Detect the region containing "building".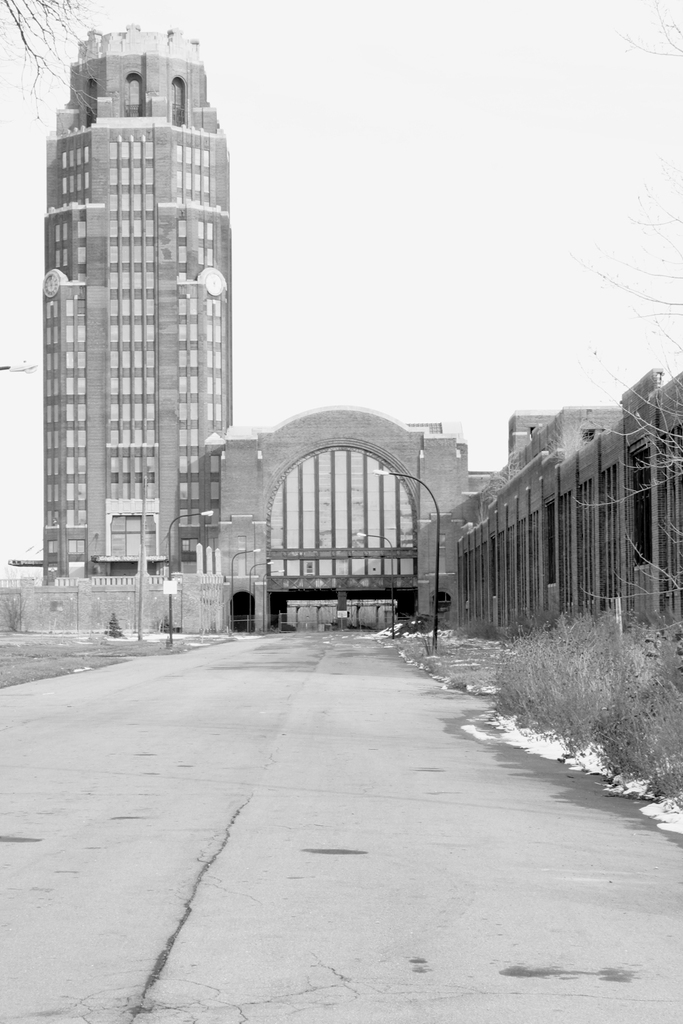
Rect(453, 364, 682, 641).
